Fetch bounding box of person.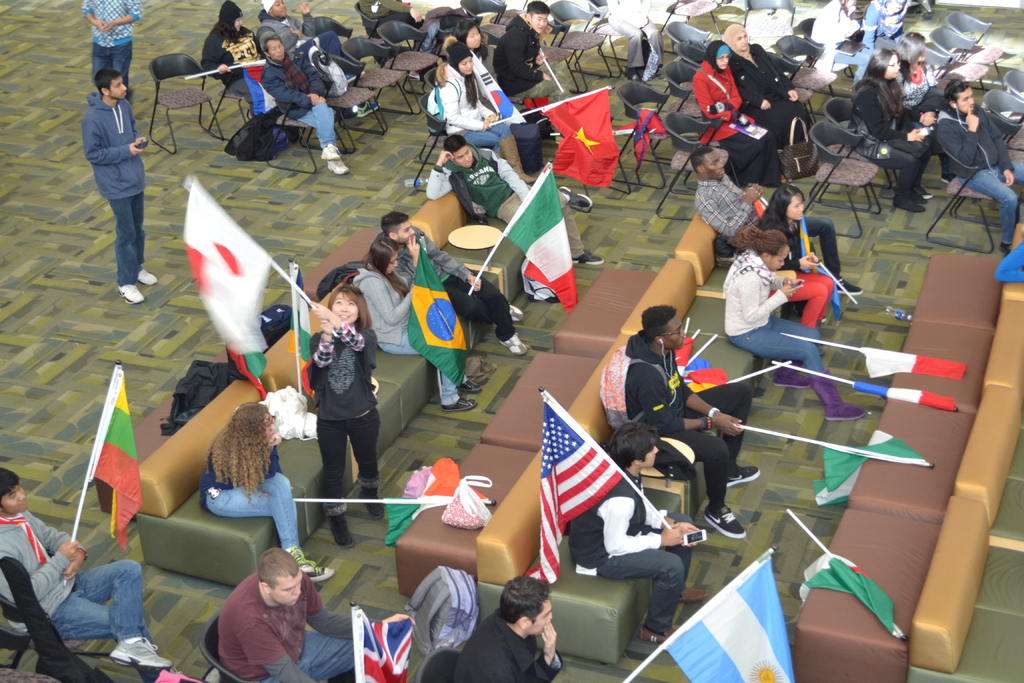
Bbox: x1=601 y1=0 x2=675 y2=82.
